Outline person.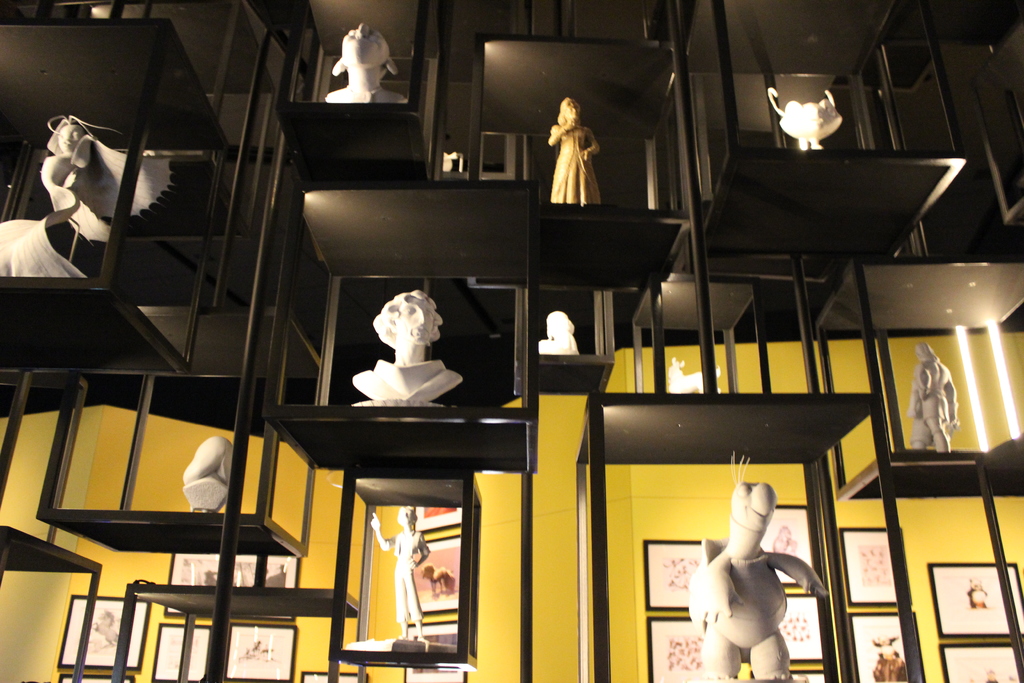
Outline: Rect(369, 504, 432, 642).
